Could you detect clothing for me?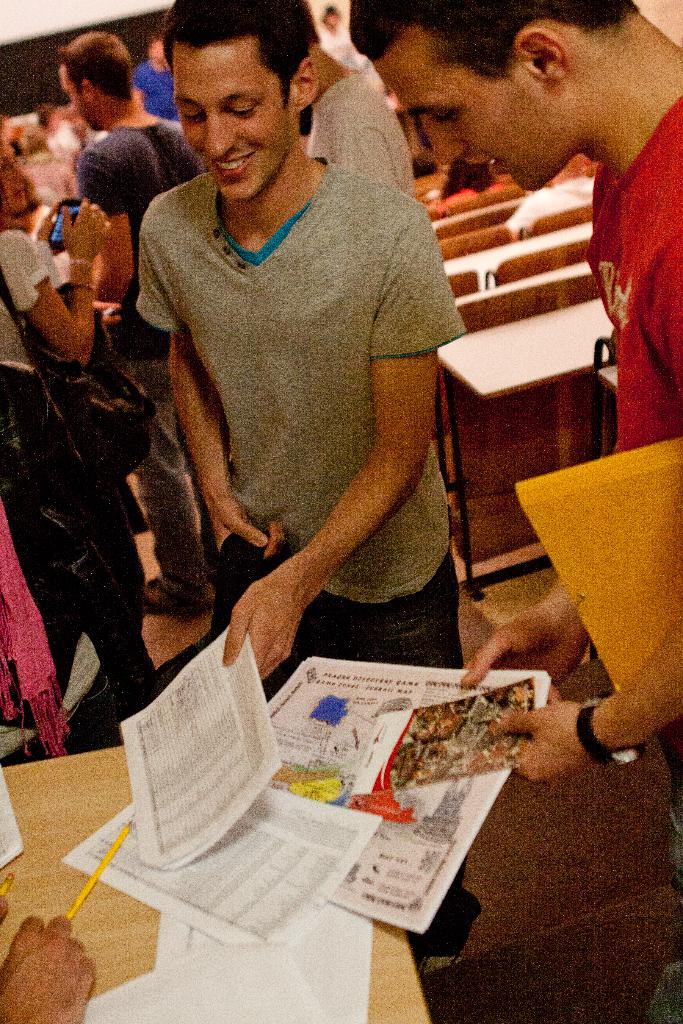
Detection result: [left=43, top=116, right=85, bottom=154].
